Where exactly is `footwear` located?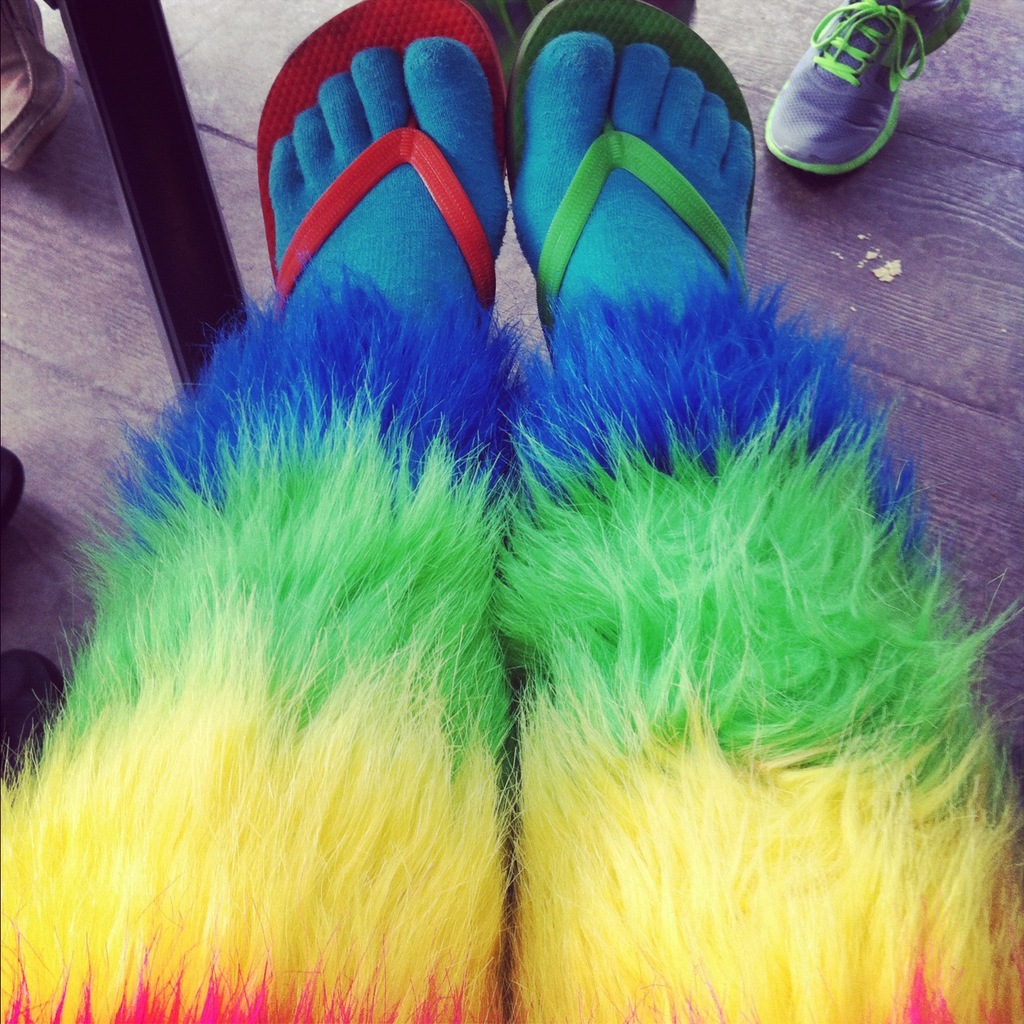
Its bounding box is locate(759, 0, 977, 173).
